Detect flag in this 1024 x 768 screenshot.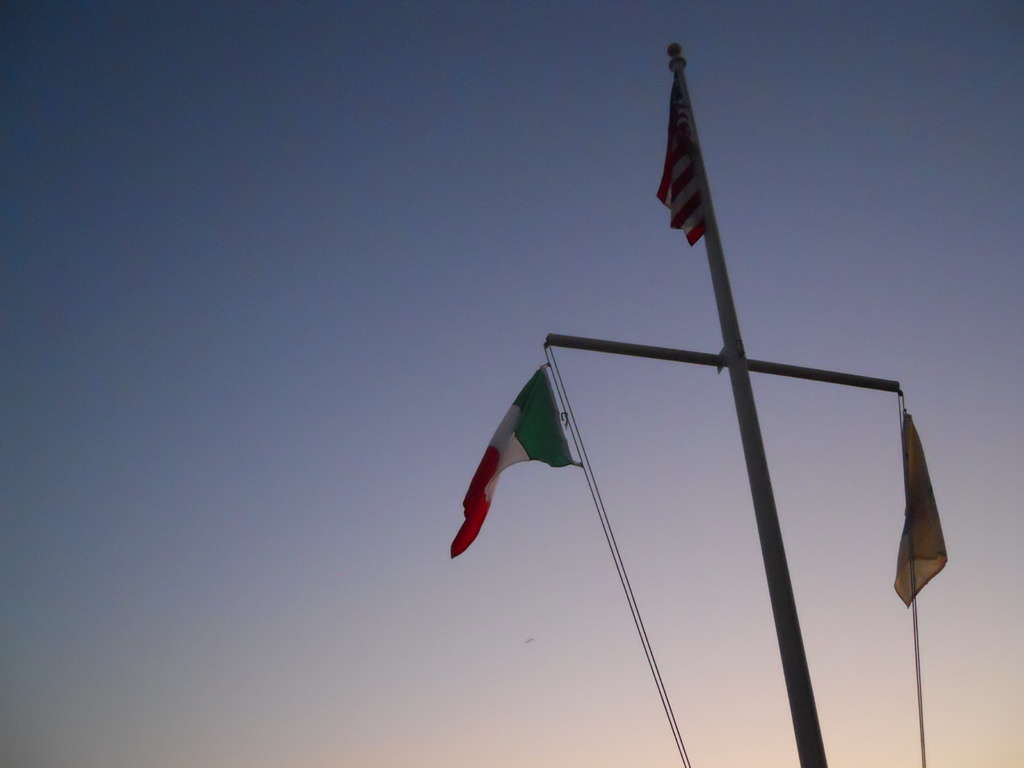
Detection: <region>447, 364, 580, 560</region>.
